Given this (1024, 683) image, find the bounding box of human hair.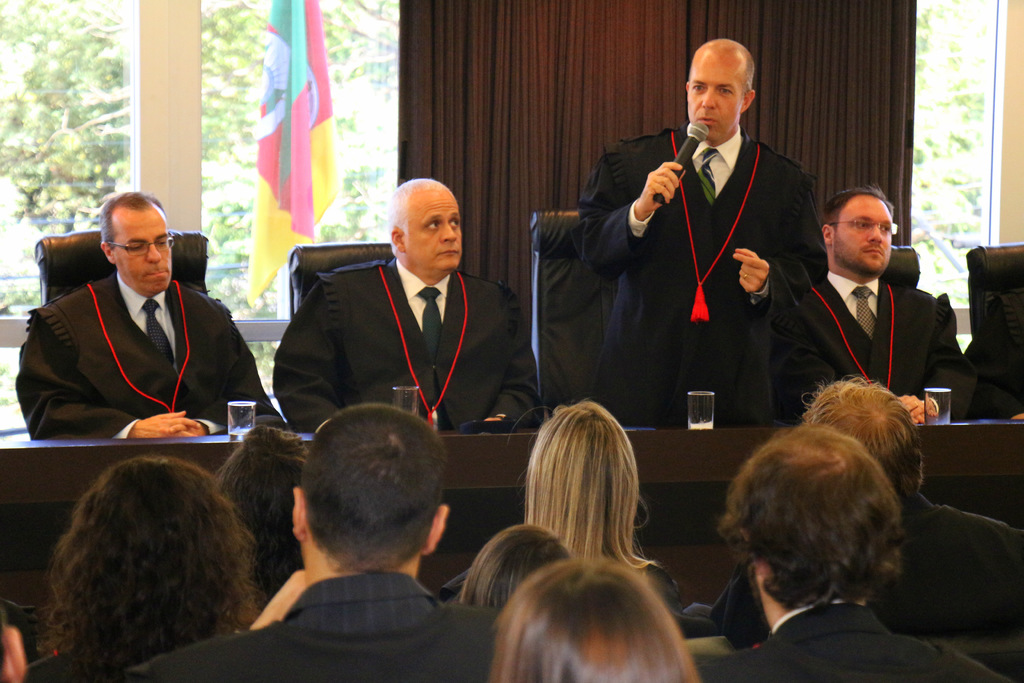
box=[507, 395, 658, 572].
